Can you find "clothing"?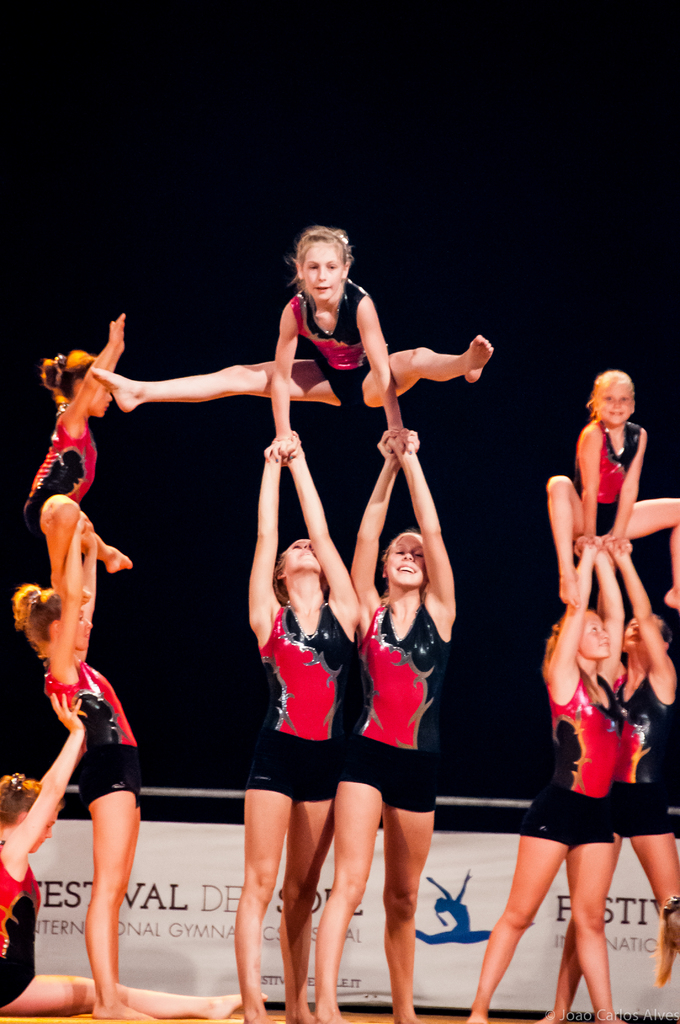
Yes, bounding box: {"x1": 261, "y1": 610, "x2": 335, "y2": 741}.
